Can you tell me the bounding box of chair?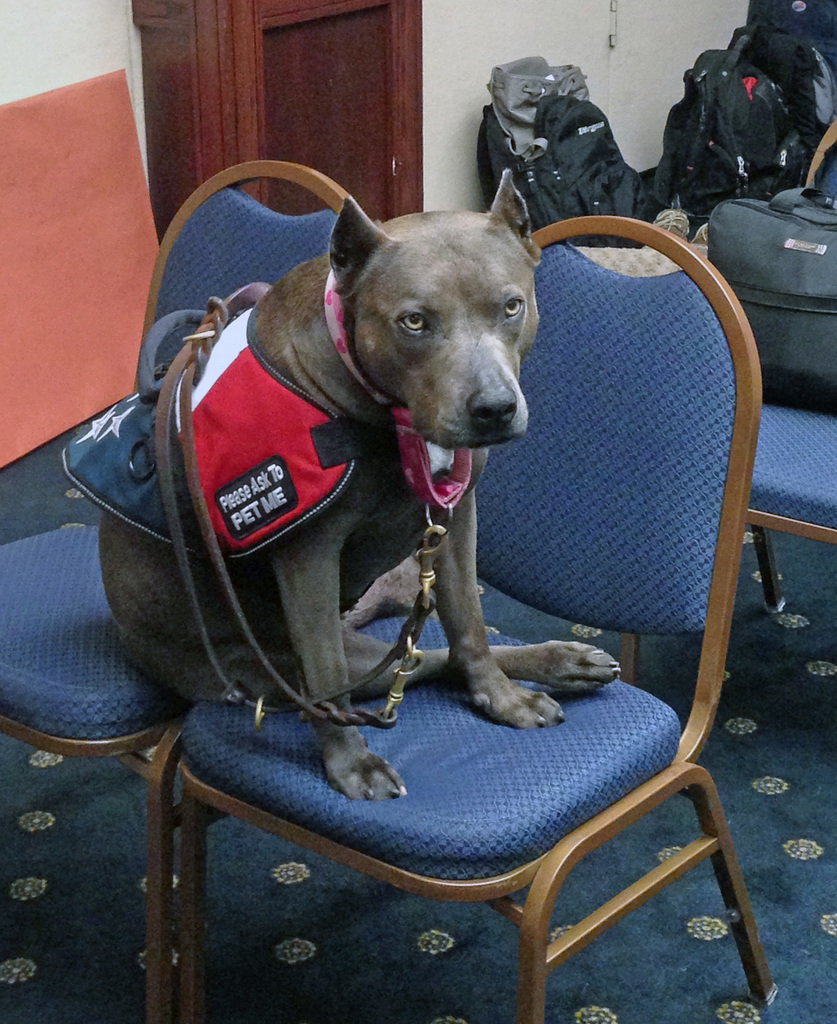
box(613, 116, 836, 692).
